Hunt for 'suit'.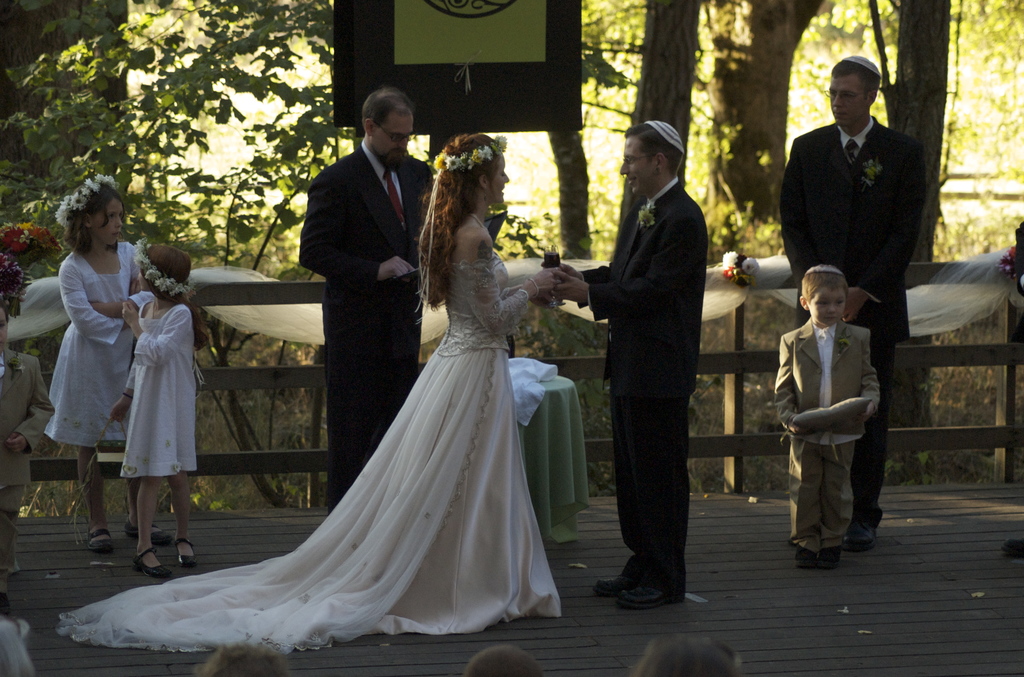
Hunted down at rect(774, 117, 924, 518).
